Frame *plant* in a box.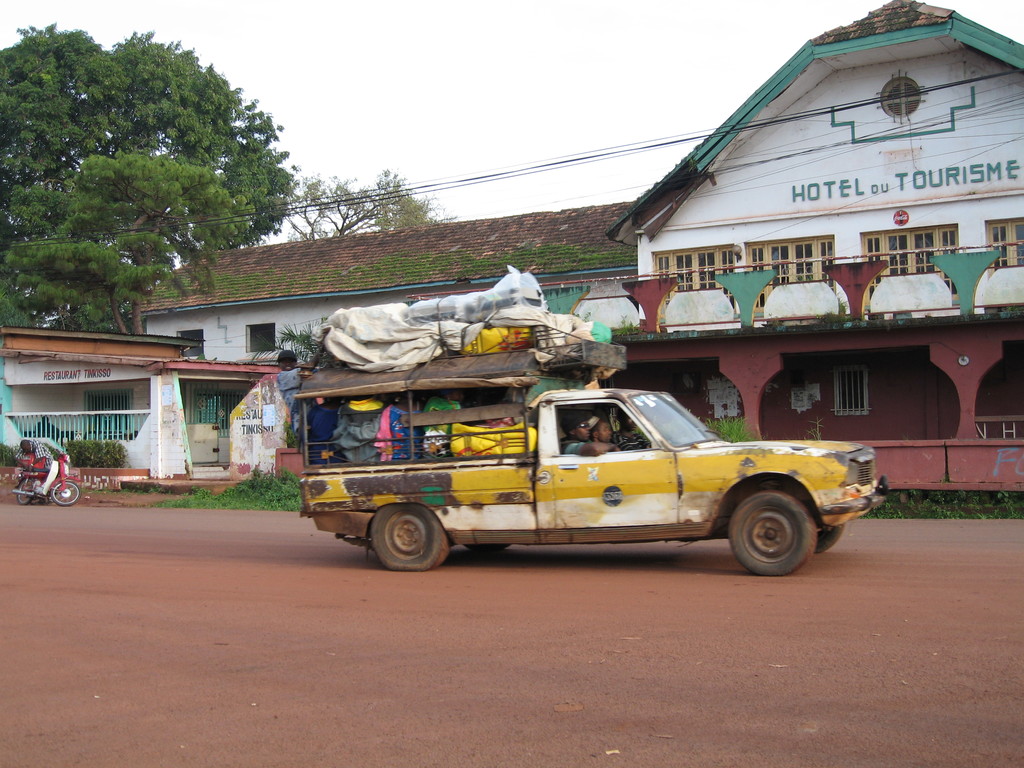
[x1=1, y1=440, x2=25, y2=463].
